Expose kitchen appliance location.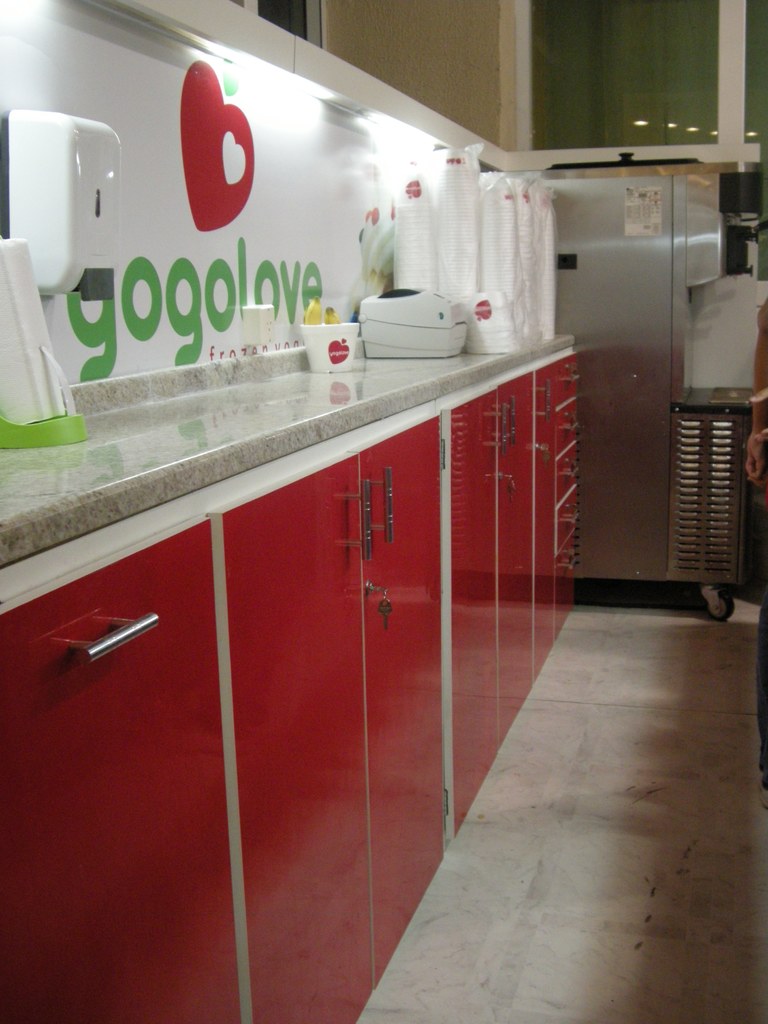
Exposed at locate(545, 170, 767, 616).
